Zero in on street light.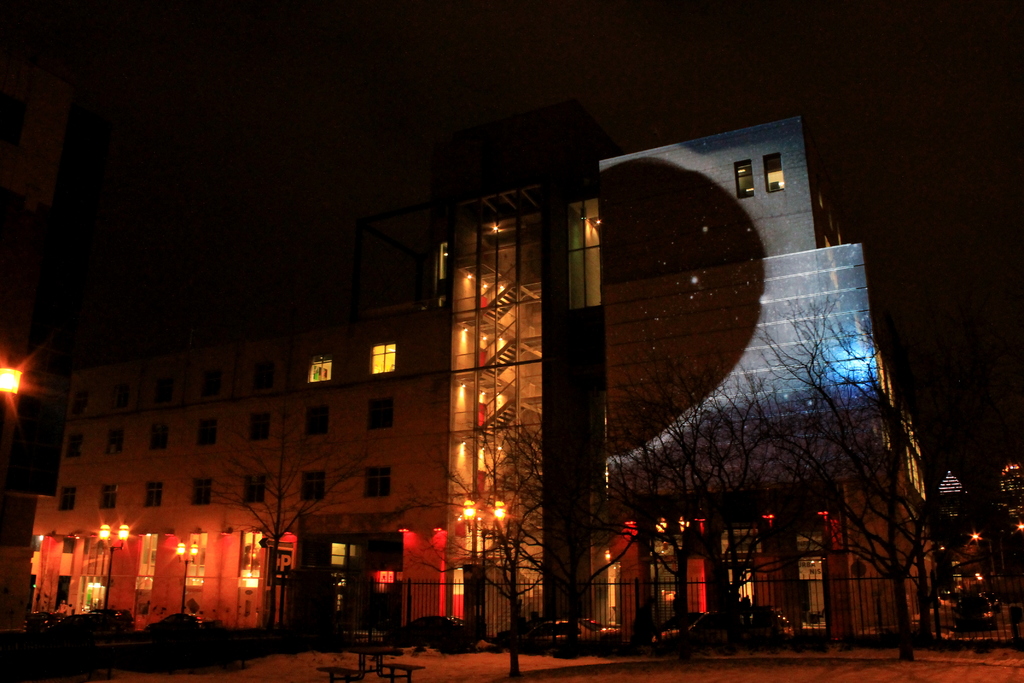
Zeroed in: <region>175, 537, 198, 616</region>.
